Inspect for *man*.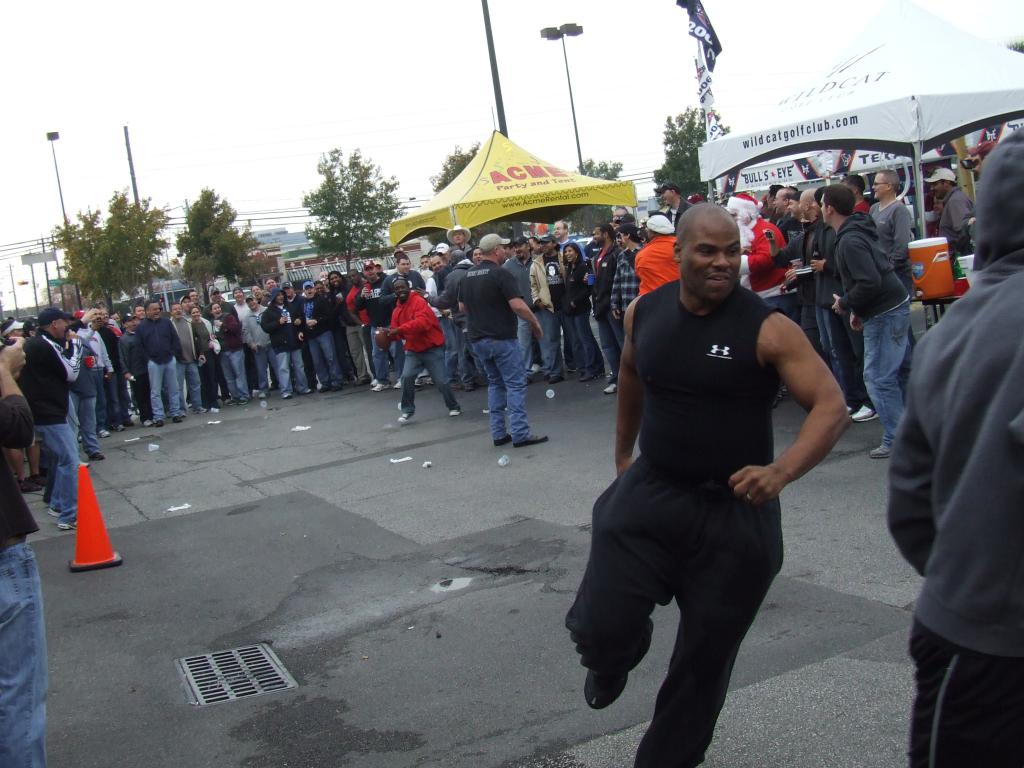
Inspection: pyautogui.locateOnScreen(296, 278, 339, 396).
